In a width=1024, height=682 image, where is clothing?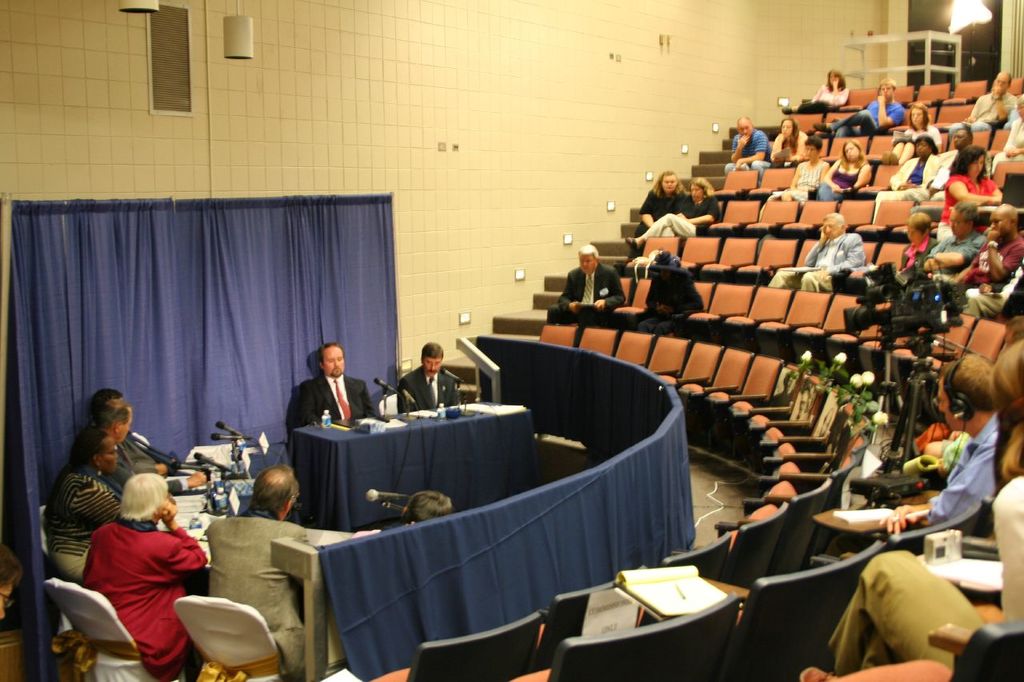
bbox=[896, 122, 942, 154].
